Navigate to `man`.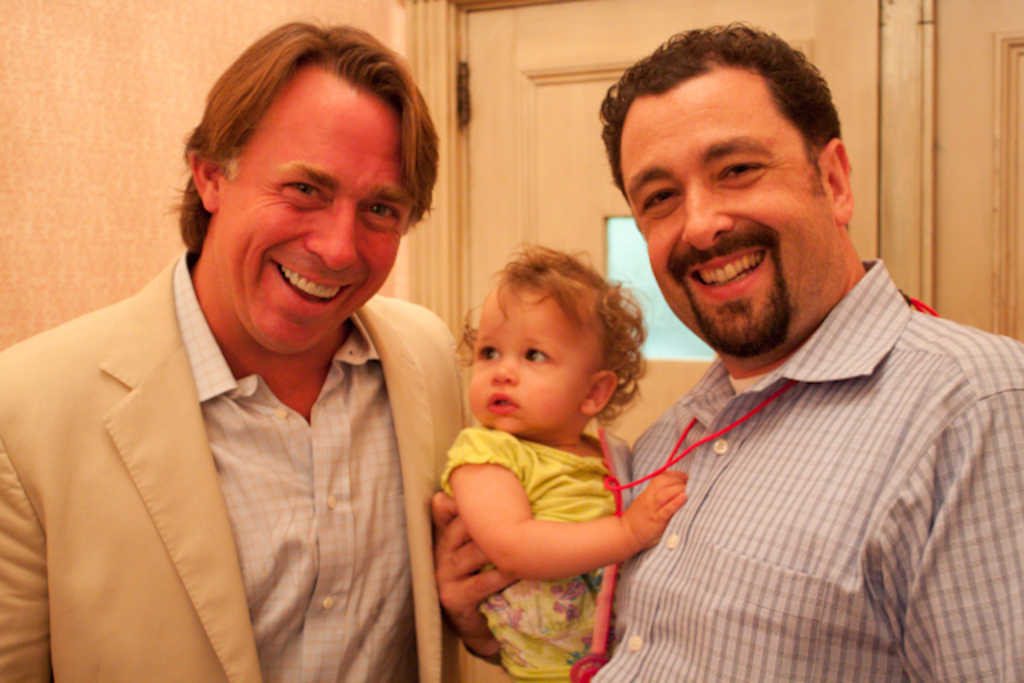
Navigation target: <region>563, 46, 1008, 667</region>.
